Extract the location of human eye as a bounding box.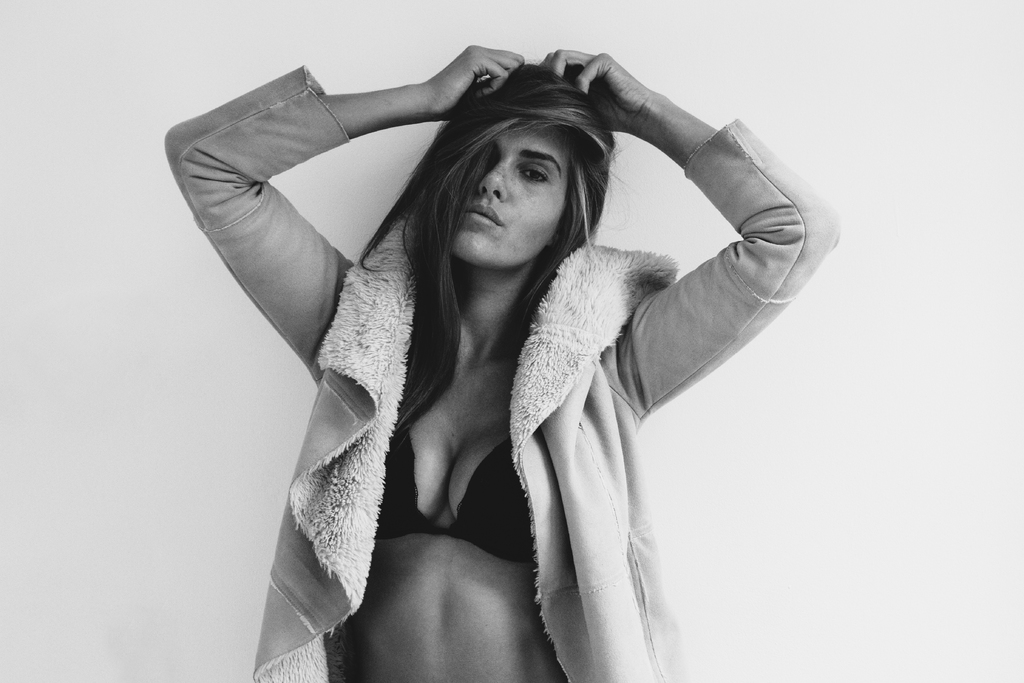
left=516, top=159, right=553, bottom=183.
